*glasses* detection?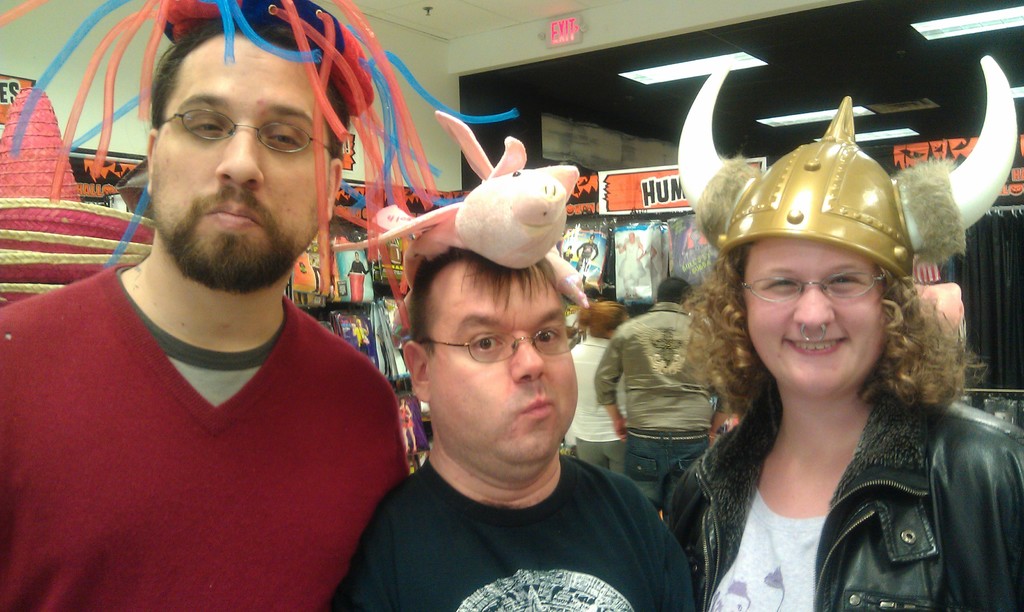
Rect(737, 268, 888, 304)
